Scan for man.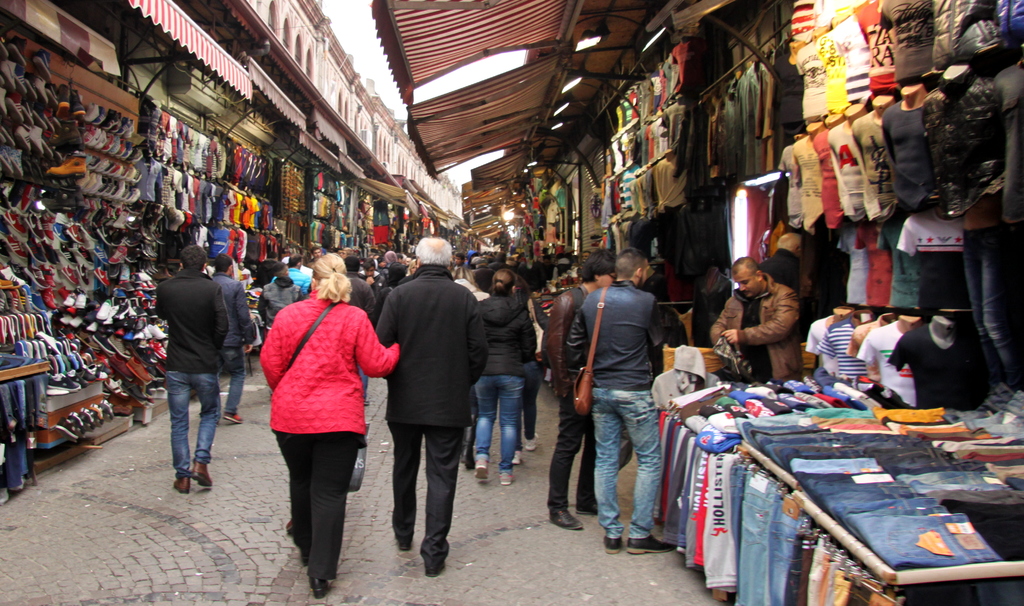
Scan result: crop(156, 245, 229, 492).
